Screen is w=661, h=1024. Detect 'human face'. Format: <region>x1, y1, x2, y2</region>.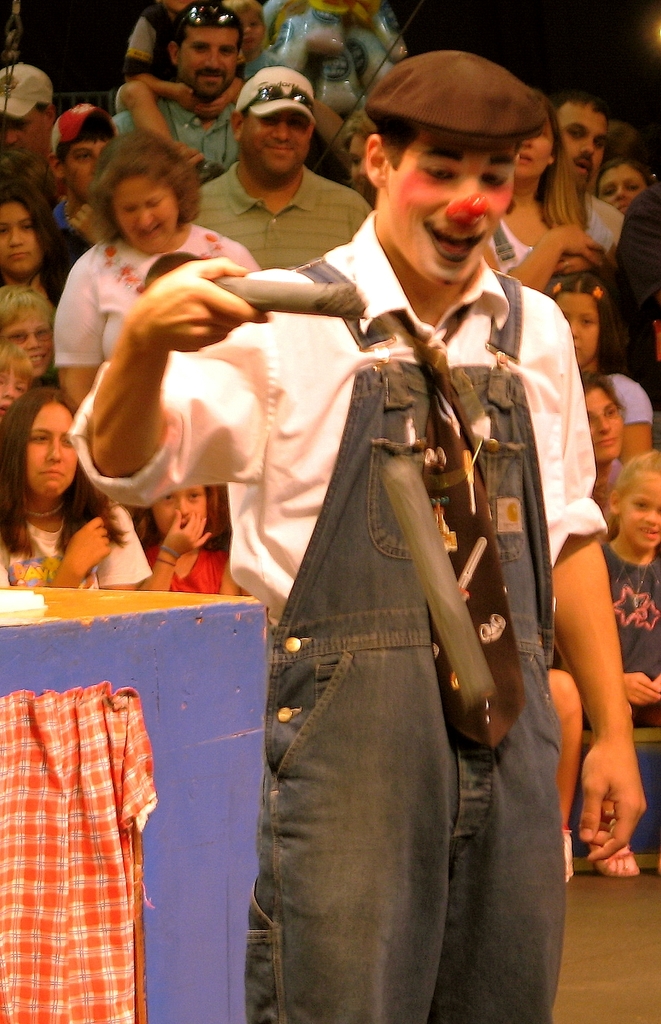
<region>26, 404, 78, 498</region>.
